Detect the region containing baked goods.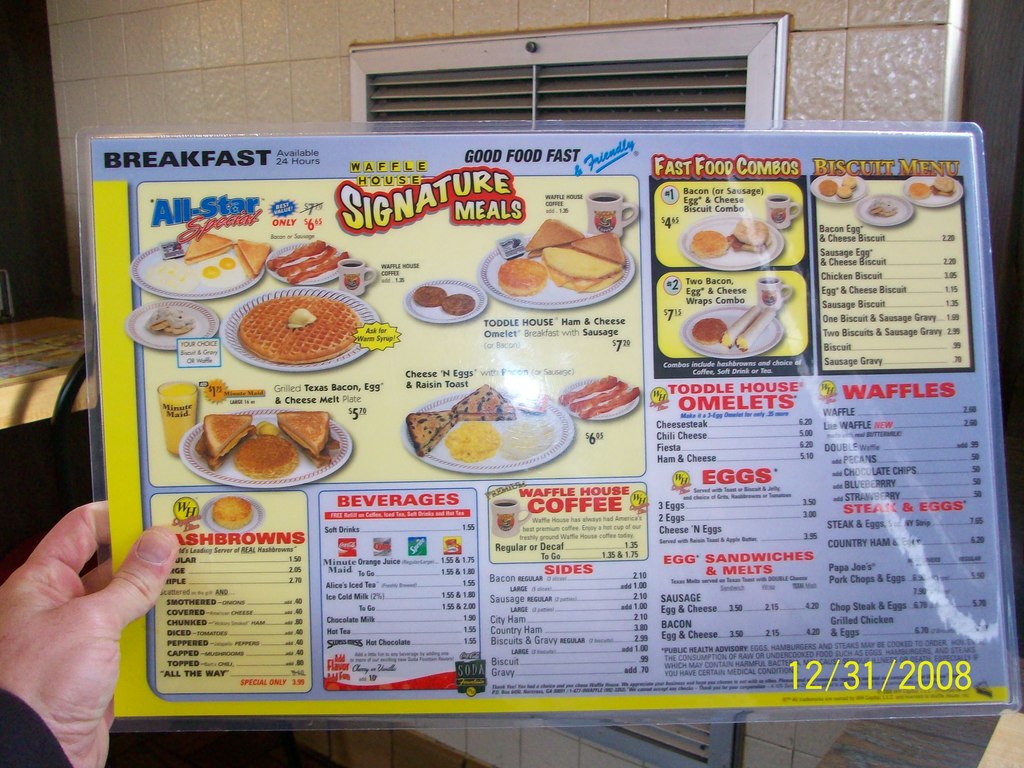
Rect(689, 315, 727, 344).
